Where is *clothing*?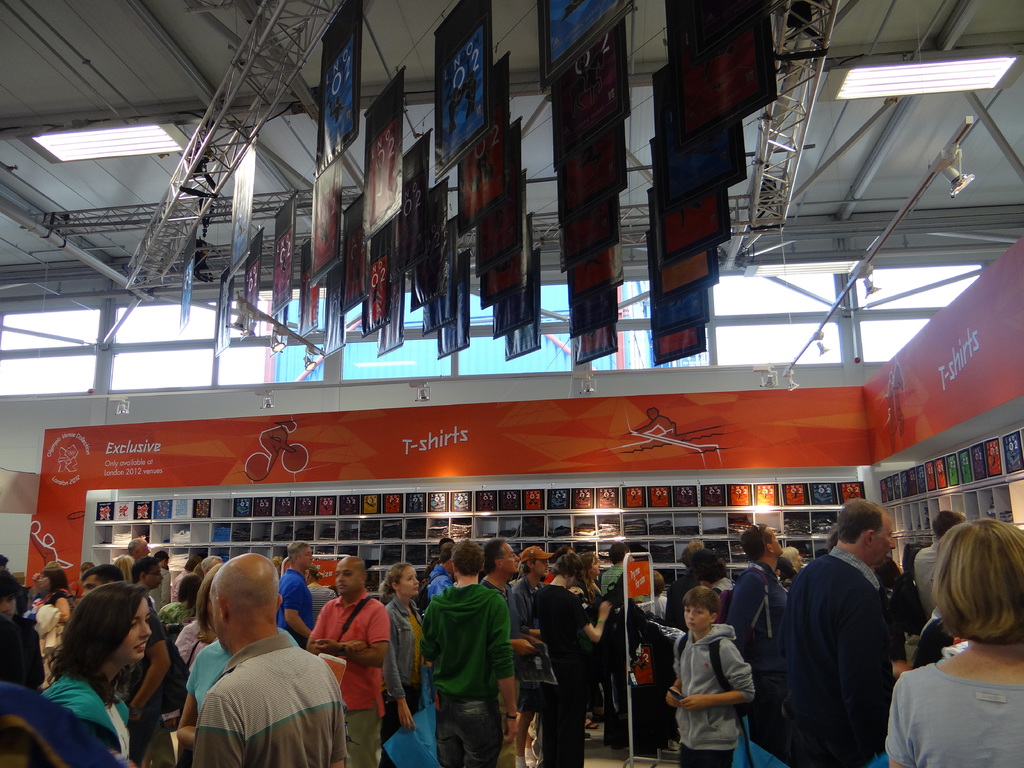
[x1=157, y1=570, x2=168, y2=598].
